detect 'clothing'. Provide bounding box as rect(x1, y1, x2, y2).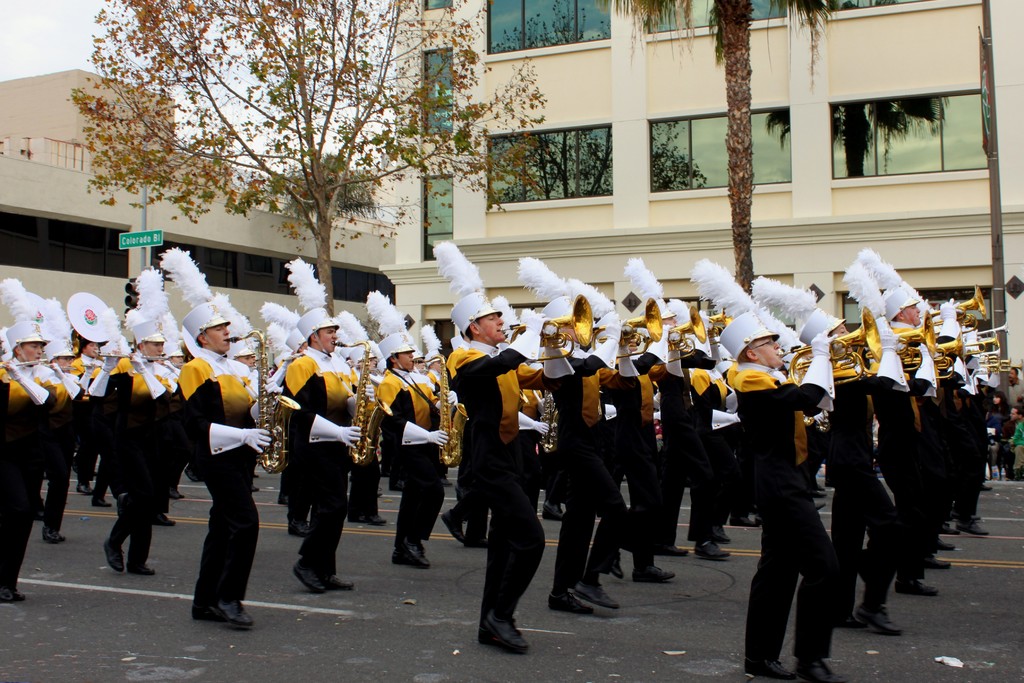
rect(934, 348, 957, 529).
